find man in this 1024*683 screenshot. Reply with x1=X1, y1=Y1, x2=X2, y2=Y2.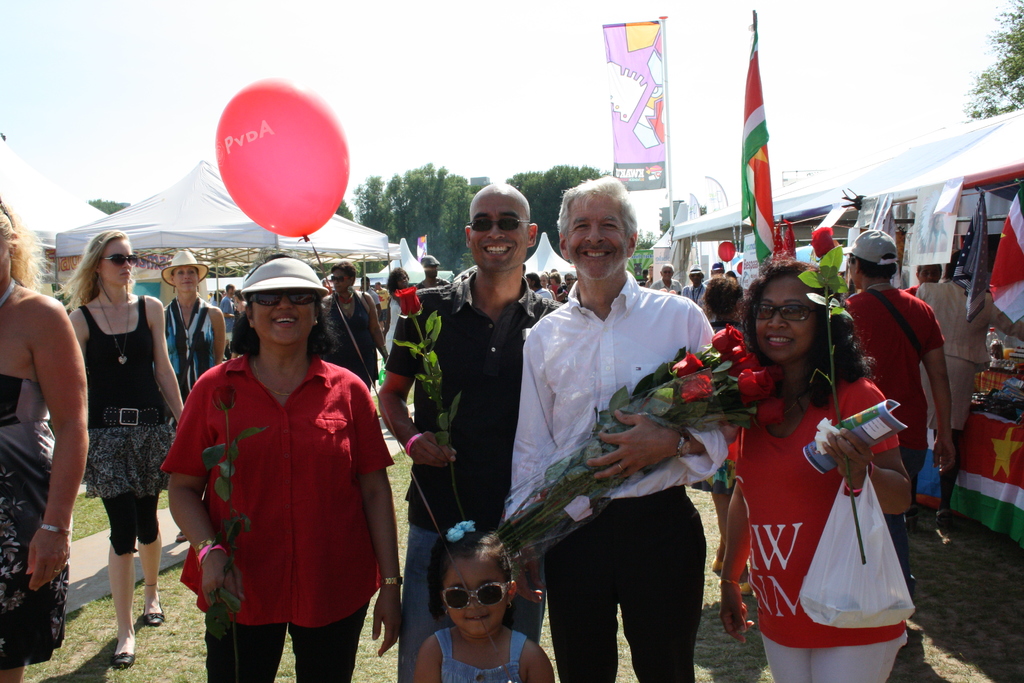
x1=504, y1=172, x2=718, y2=682.
